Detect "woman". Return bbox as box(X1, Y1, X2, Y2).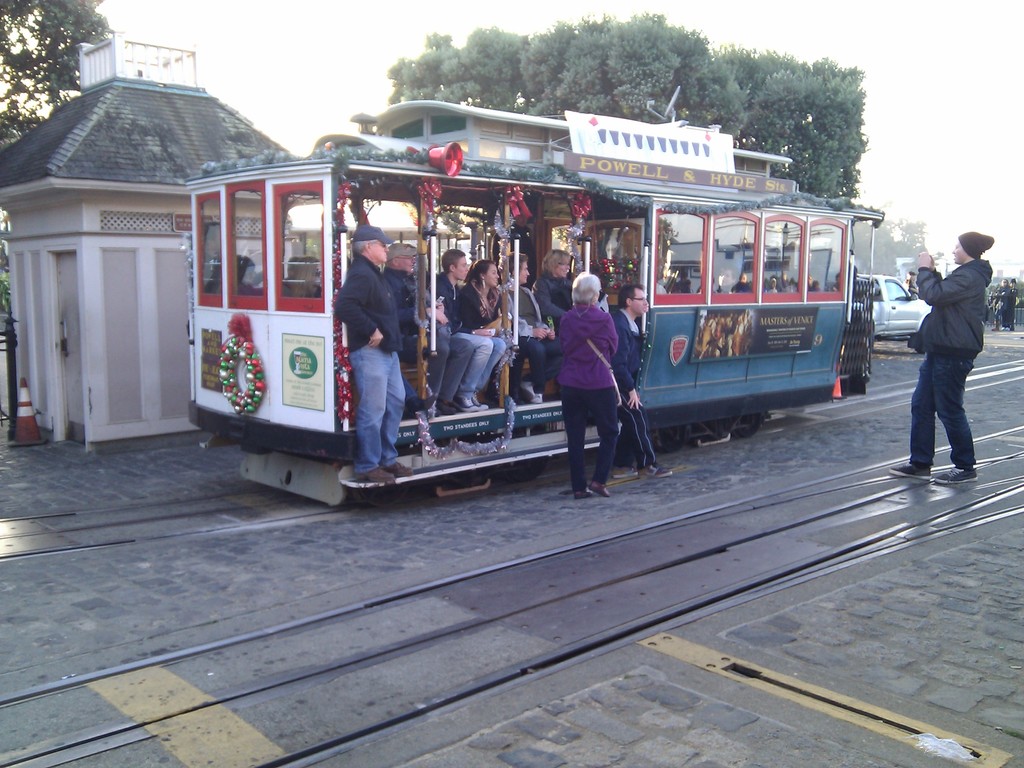
box(461, 264, 505, 411).
